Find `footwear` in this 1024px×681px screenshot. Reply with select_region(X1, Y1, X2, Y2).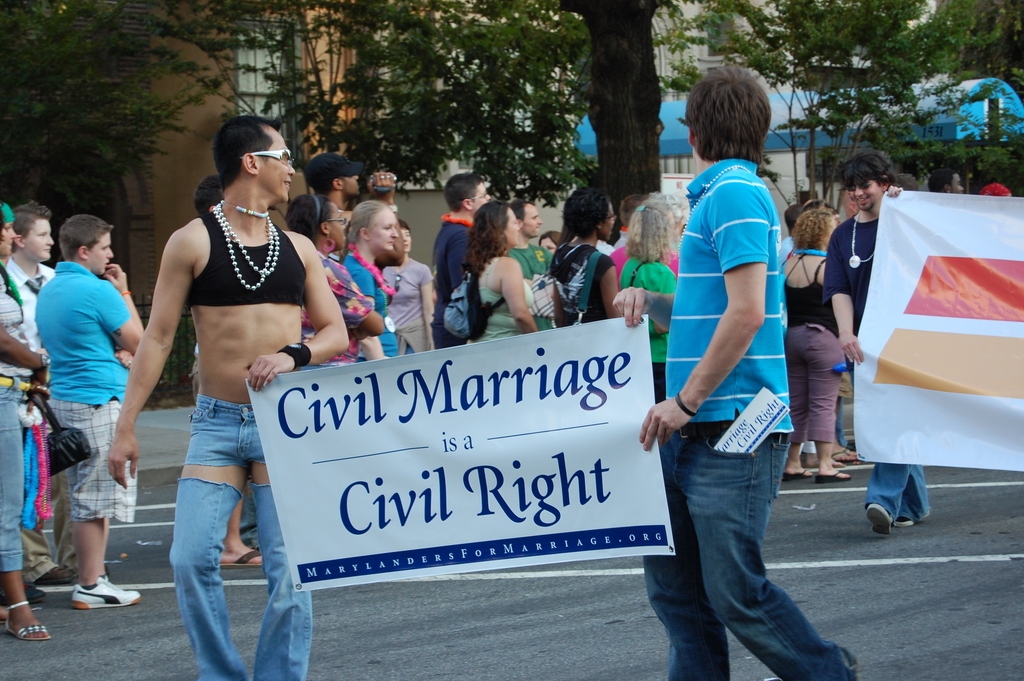
select_region(2, 603, 52, 644).
